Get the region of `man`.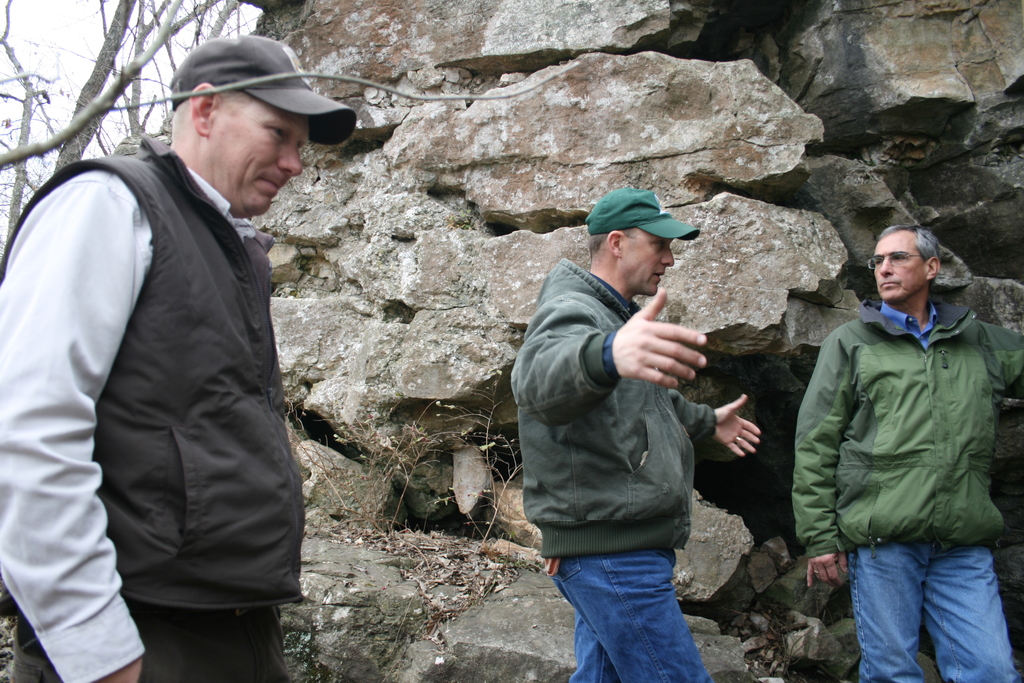
crop(792, 223, 1023, 682).
